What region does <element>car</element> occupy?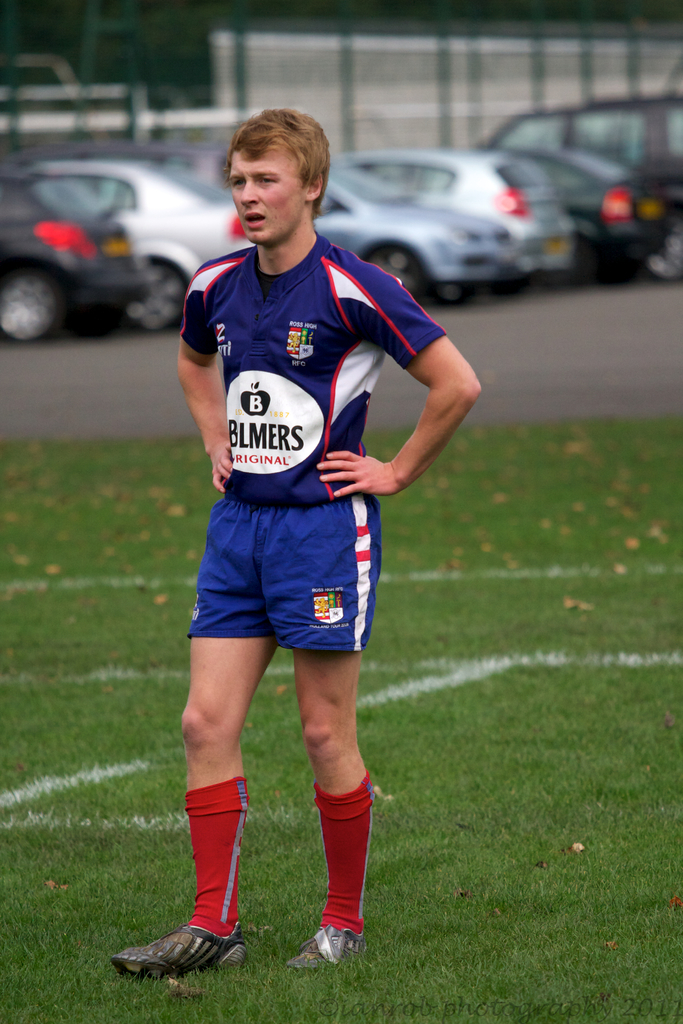
box=[0, 166, 151, 345].
